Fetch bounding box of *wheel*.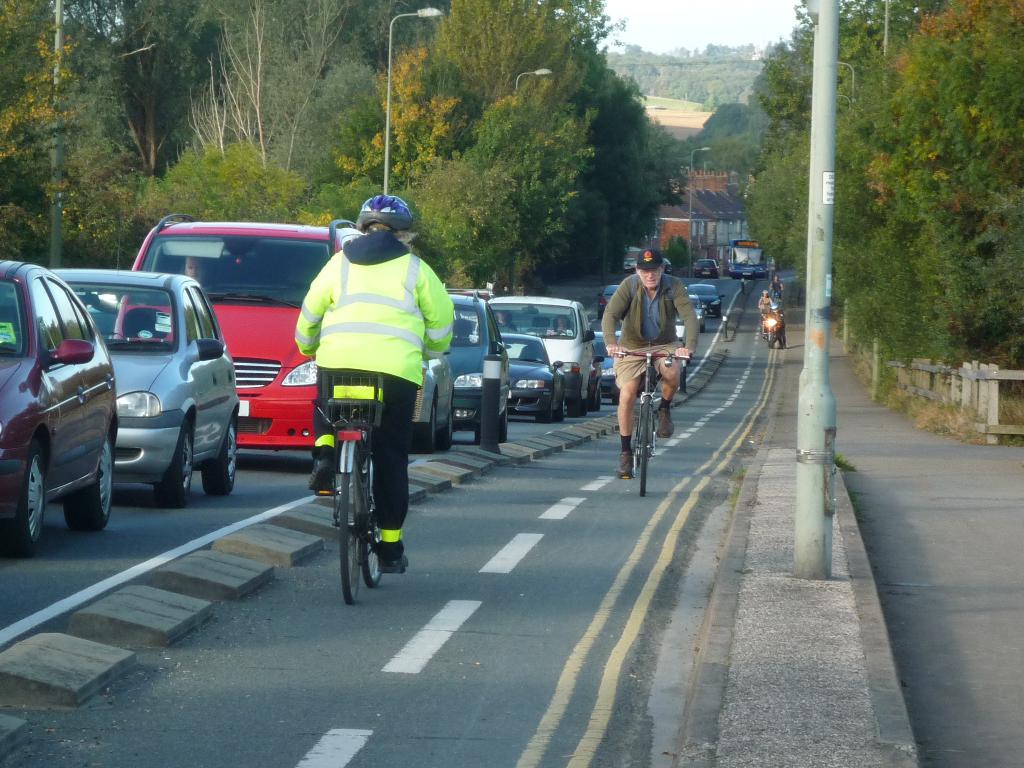
Bbox: locate(205, 427, 241, 490).
